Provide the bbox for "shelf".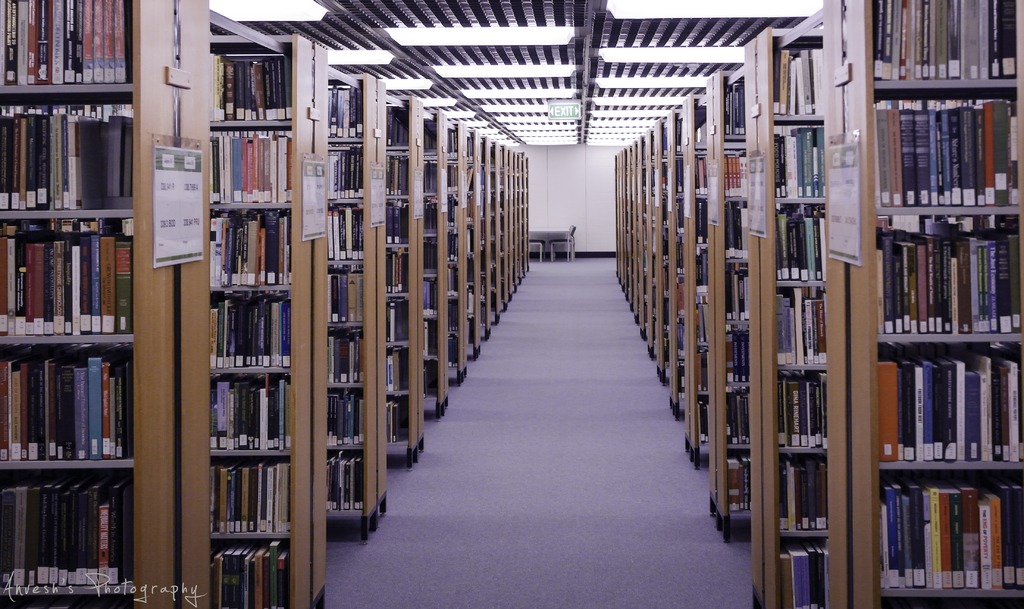
381,101,453,457.
